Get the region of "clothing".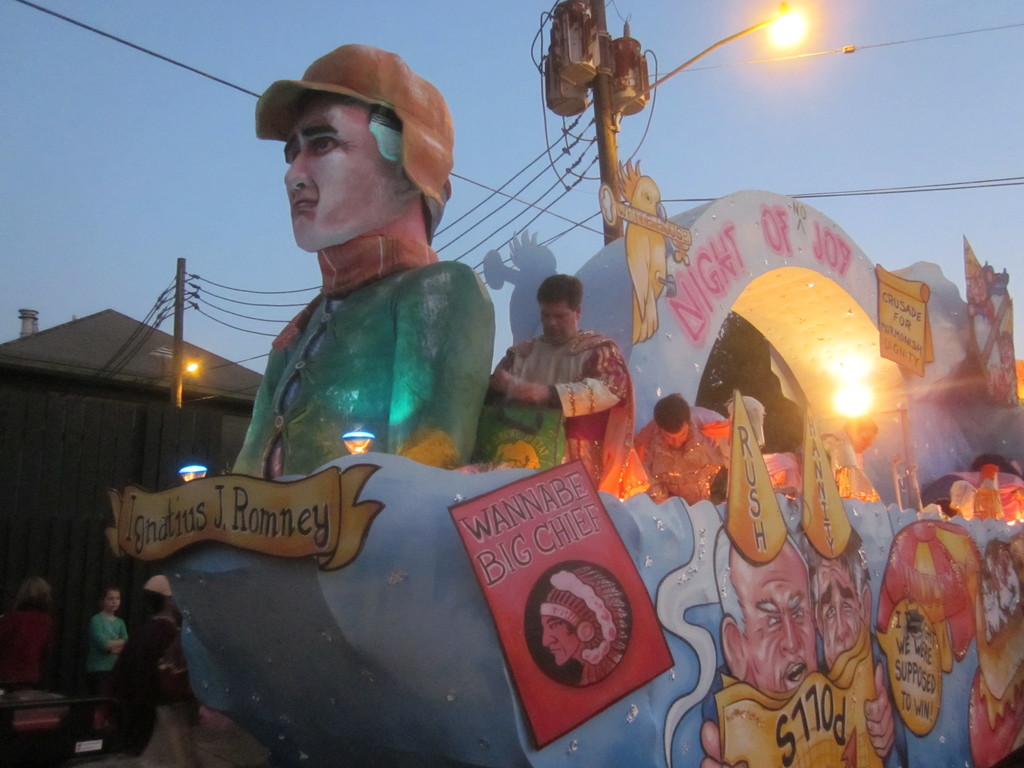
bbox=[230, 198, 489, 474].
